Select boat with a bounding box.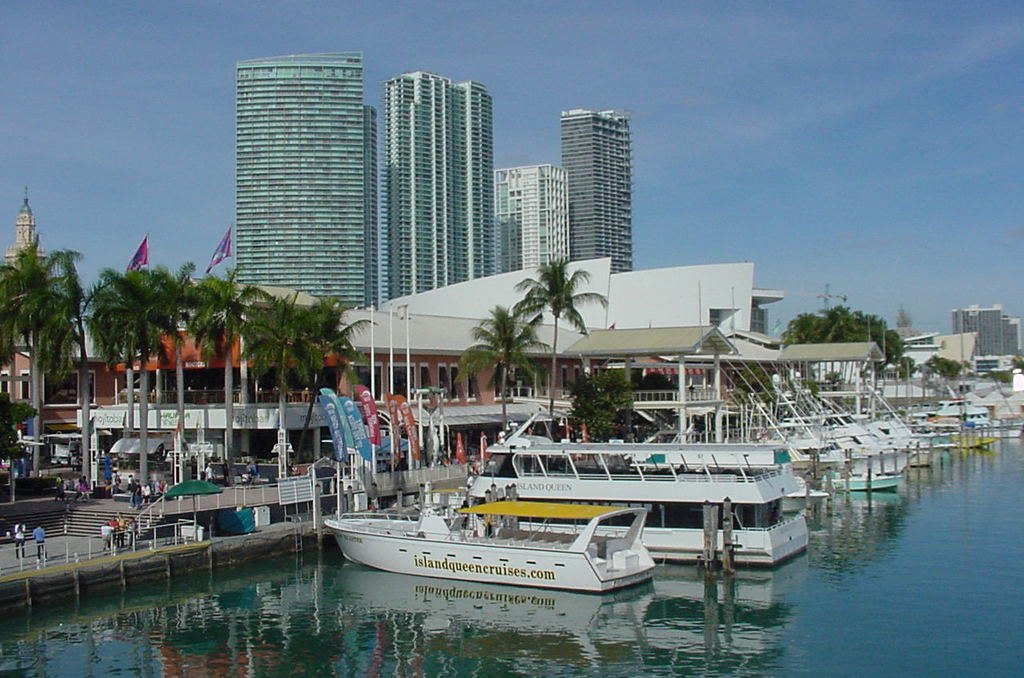
[854, 394, 939, 492].
